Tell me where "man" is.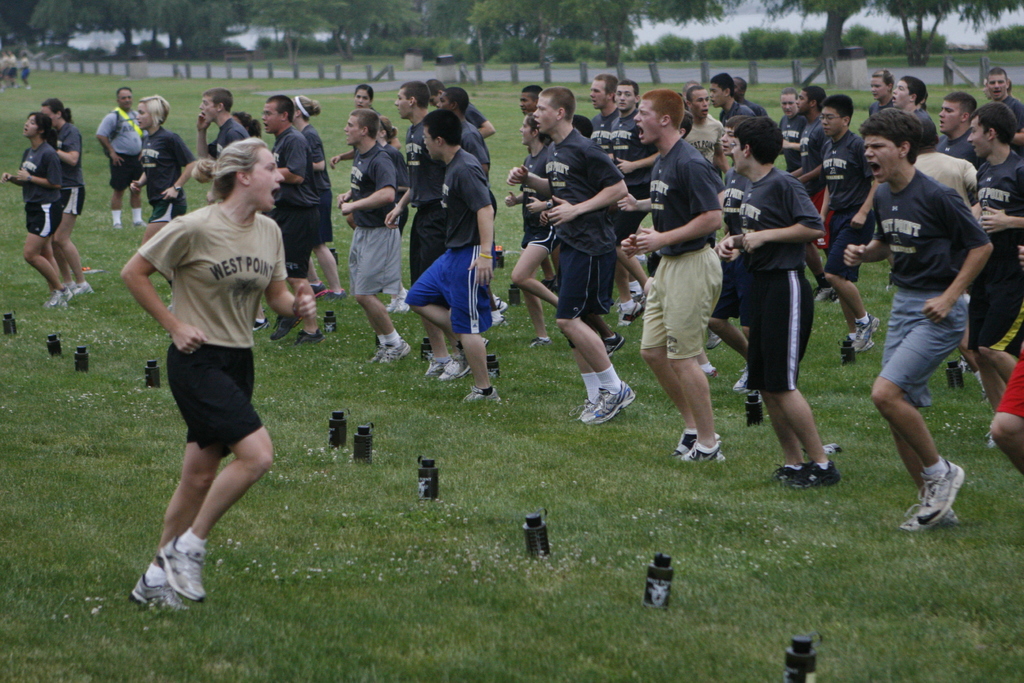
"man" is at rect(926, 92, 982, 174).
